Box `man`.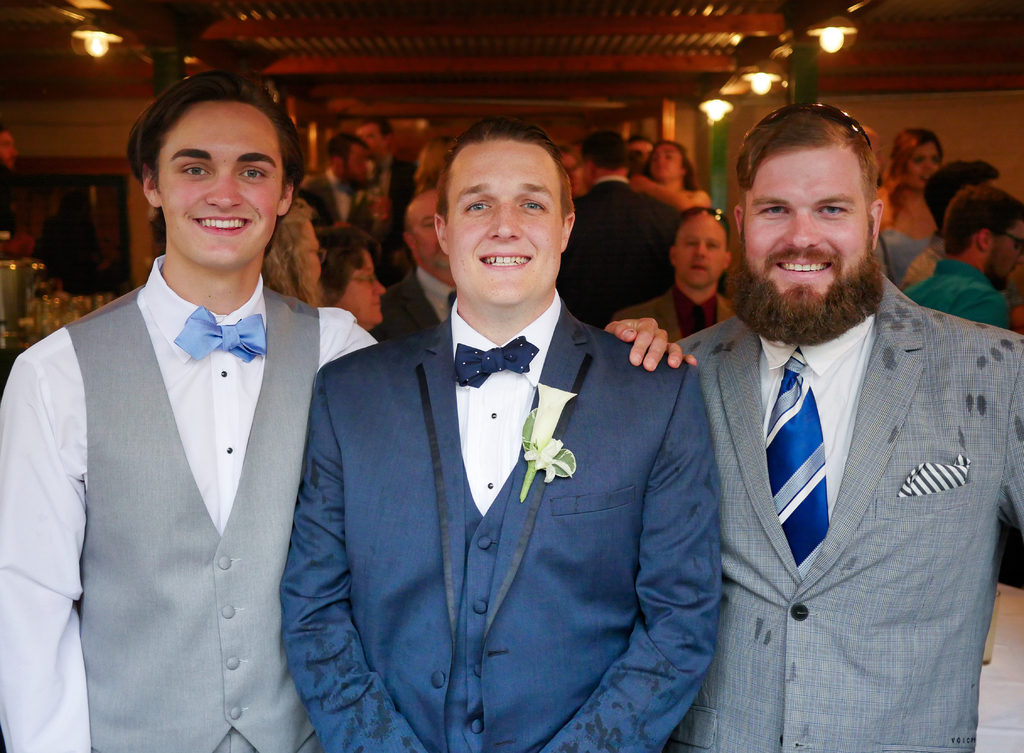
0, 60, 705, 752.
